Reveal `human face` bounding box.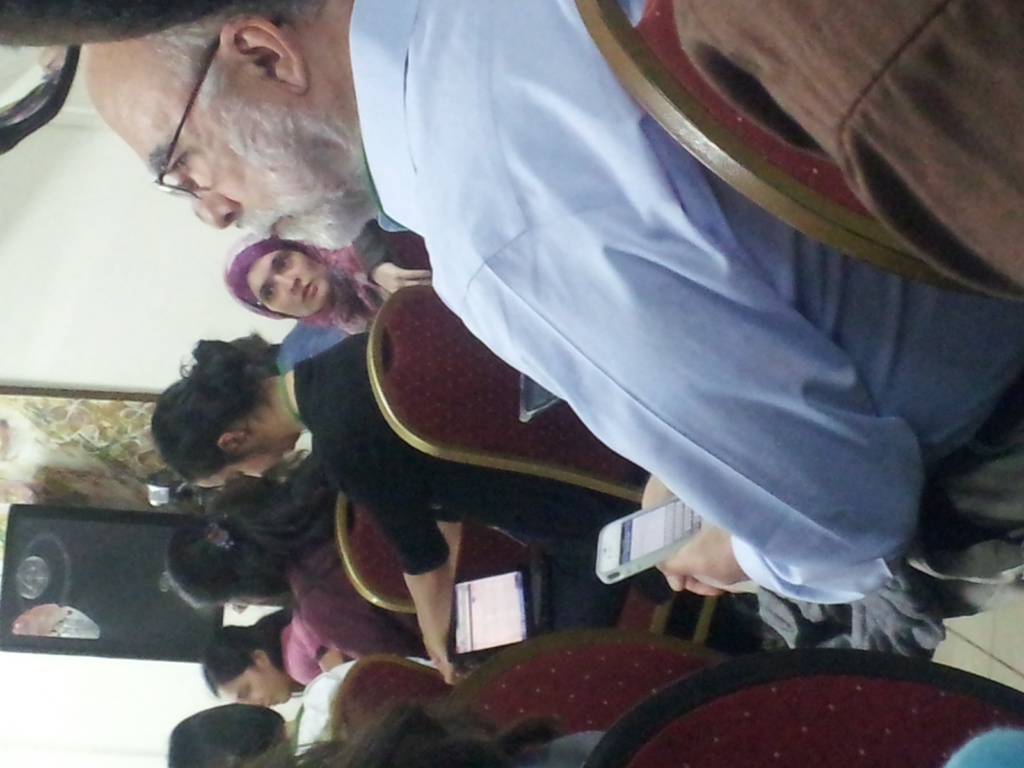
Revealed: <box>195,458,282,491</box>.
